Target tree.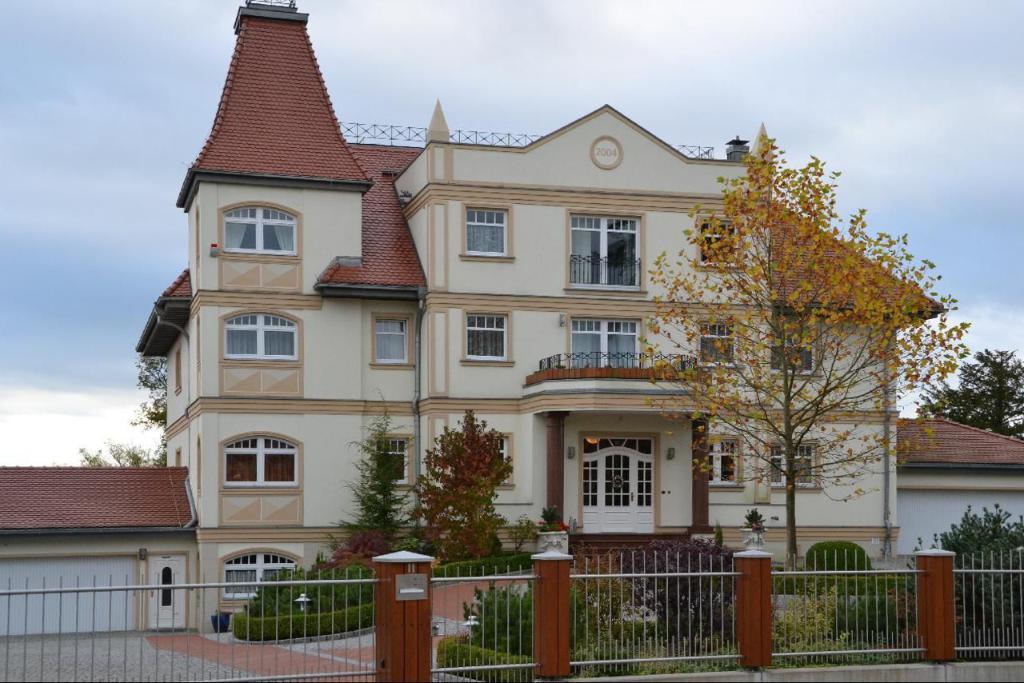
Target region: bbox=(417, 410, 518, 558).
